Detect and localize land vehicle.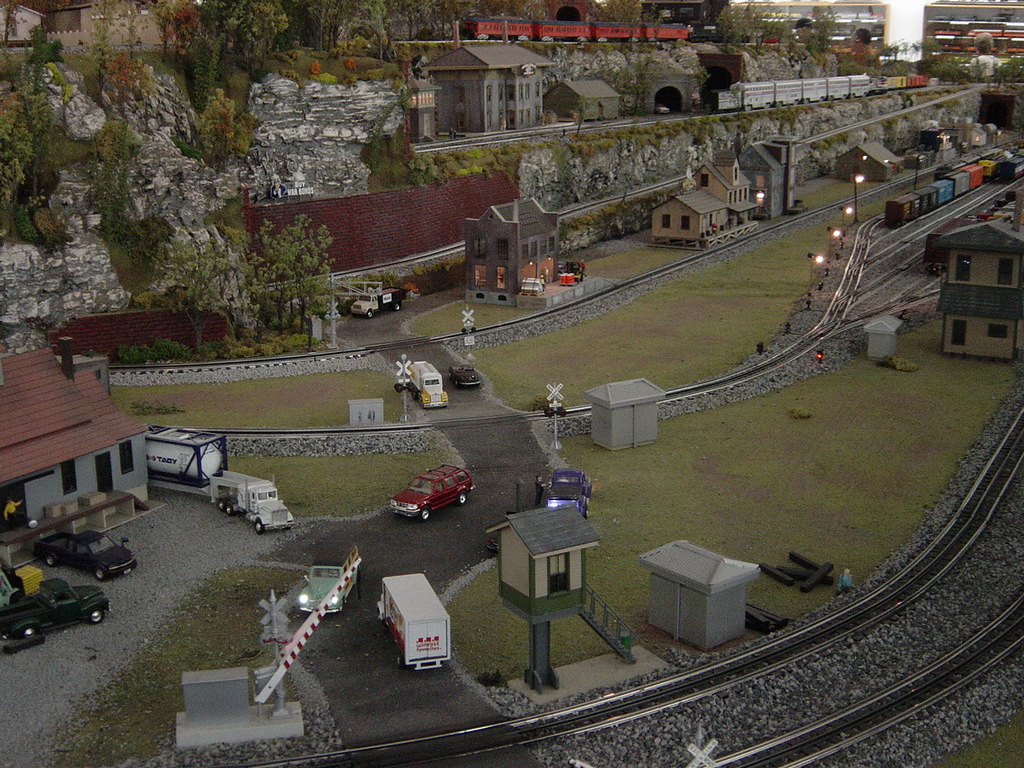
Localized at bbox=(990, 154, 1023, 182).
